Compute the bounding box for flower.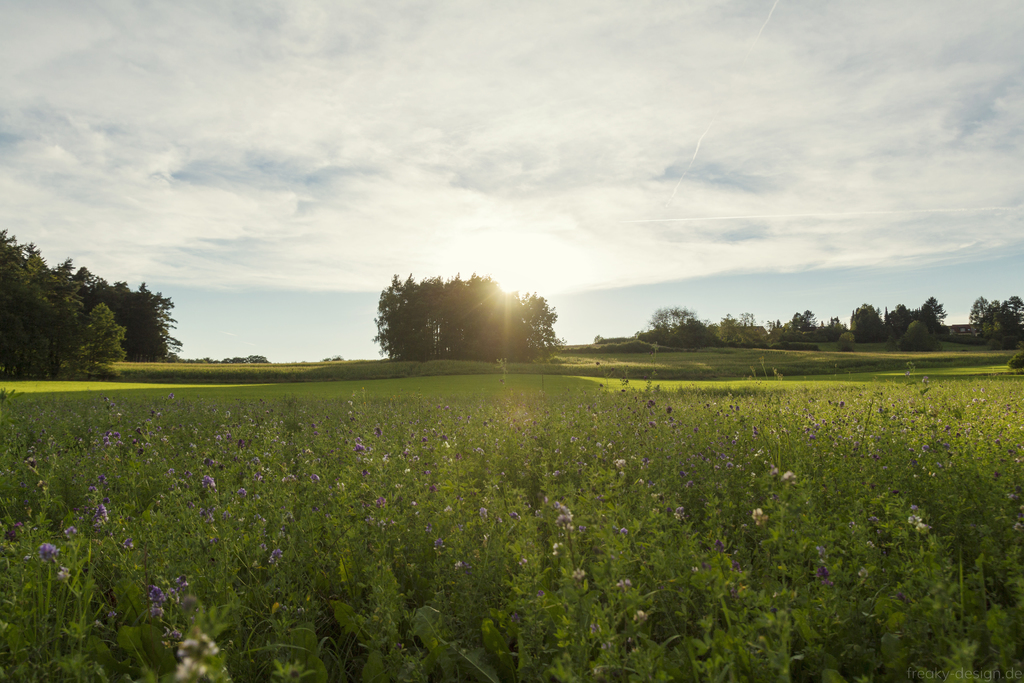
(224, 409, 234, 419).
